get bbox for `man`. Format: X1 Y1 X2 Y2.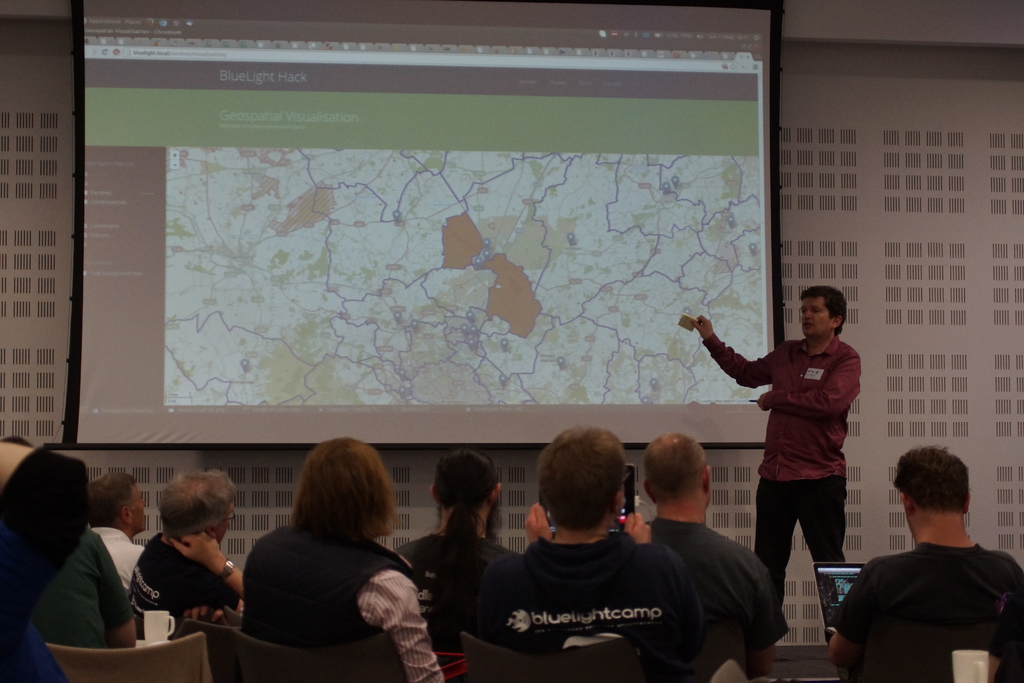
88 472 143 583.
